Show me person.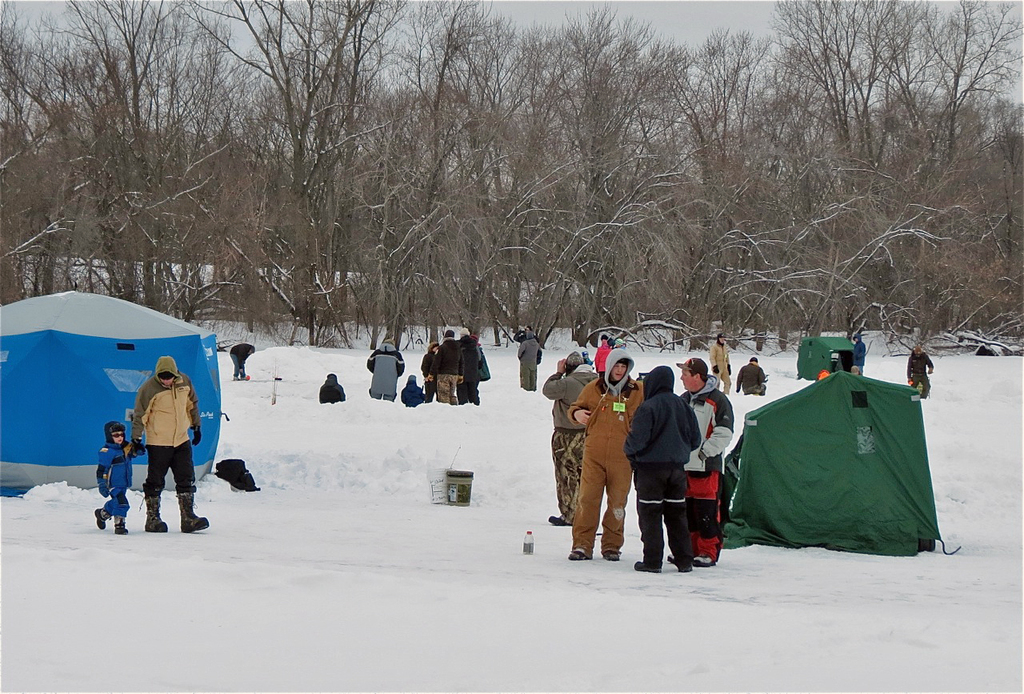
person is here: 737, 355, 767, 396.
